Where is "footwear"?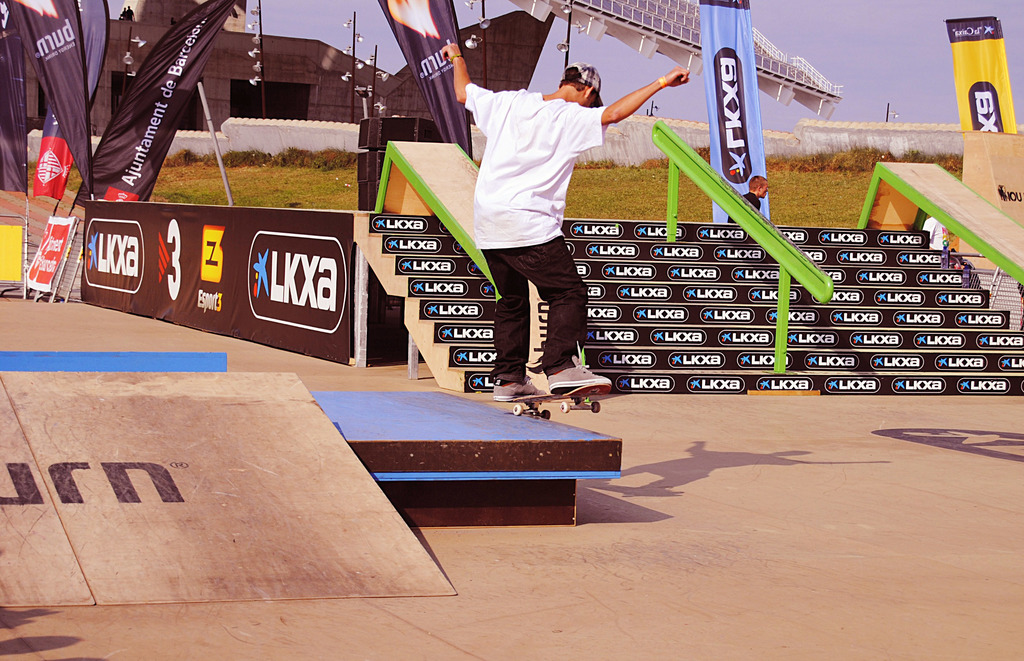
pyautogui.locateOnScreen(492, 372, 549, 399).
